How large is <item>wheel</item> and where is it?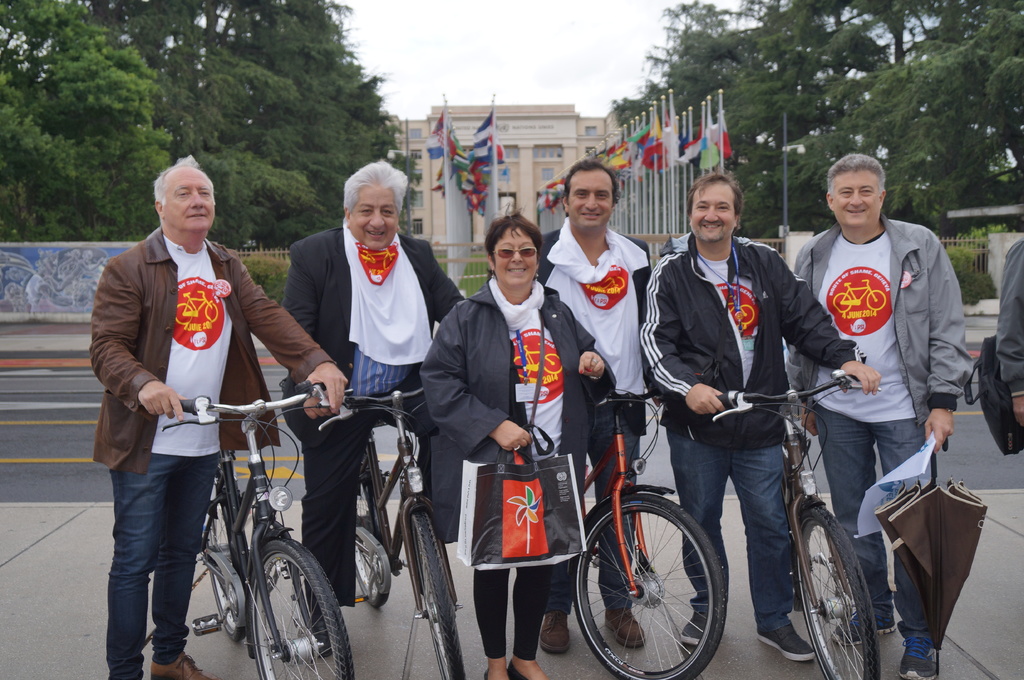
Bounding box: crop(403, 492, 470, 679).
